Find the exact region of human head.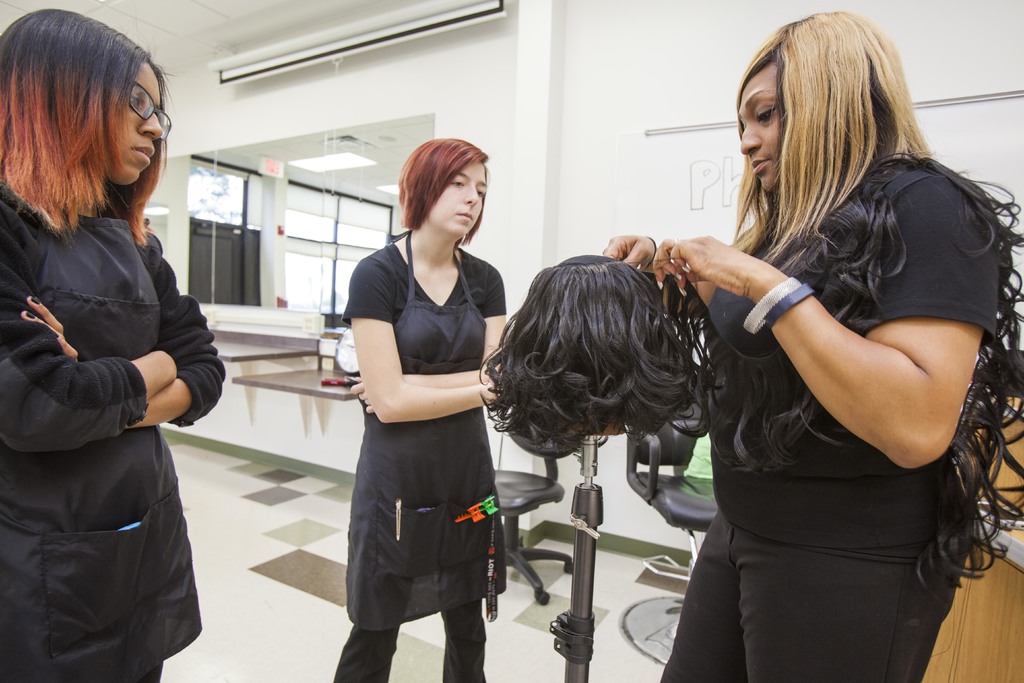
Exact region: {"x1": 403, "y1": 133, "x2": 502, "y2": 238}.
